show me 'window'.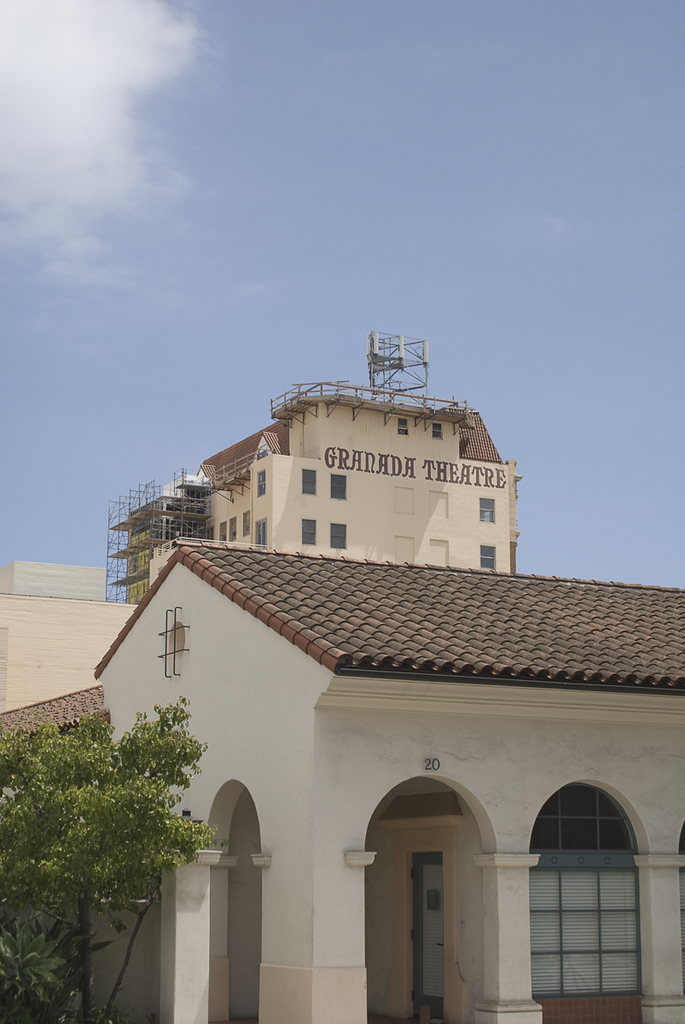
'window' is here: {"left": 205, "top": 526, "right": 213, "bottom": 544}.
